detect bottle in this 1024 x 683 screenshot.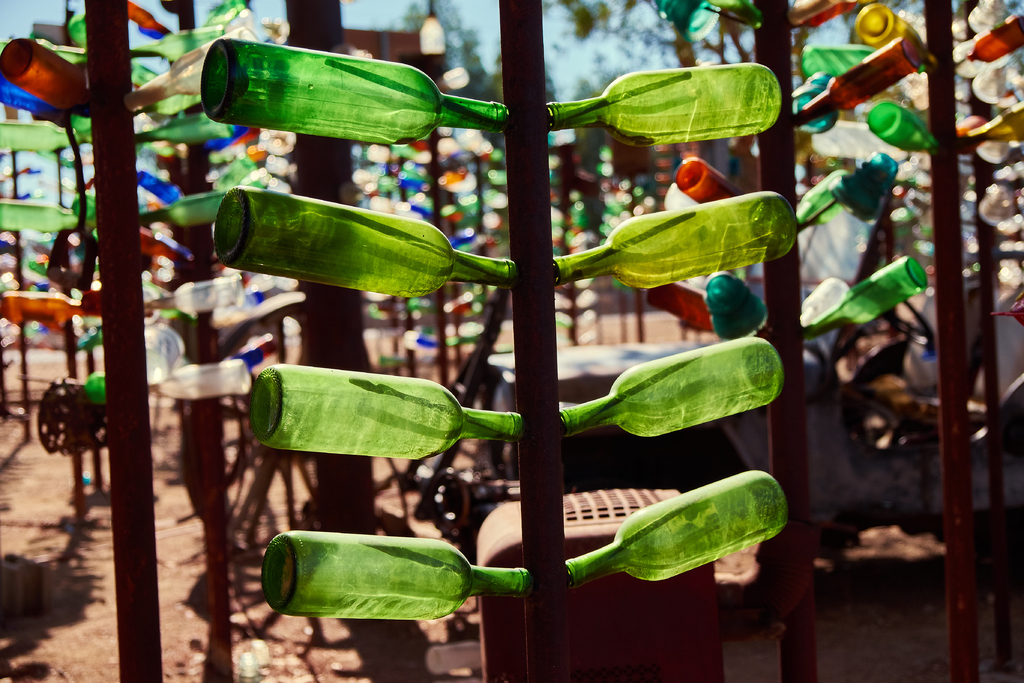
Detection: bbox=(694, 0, 764, 33).
